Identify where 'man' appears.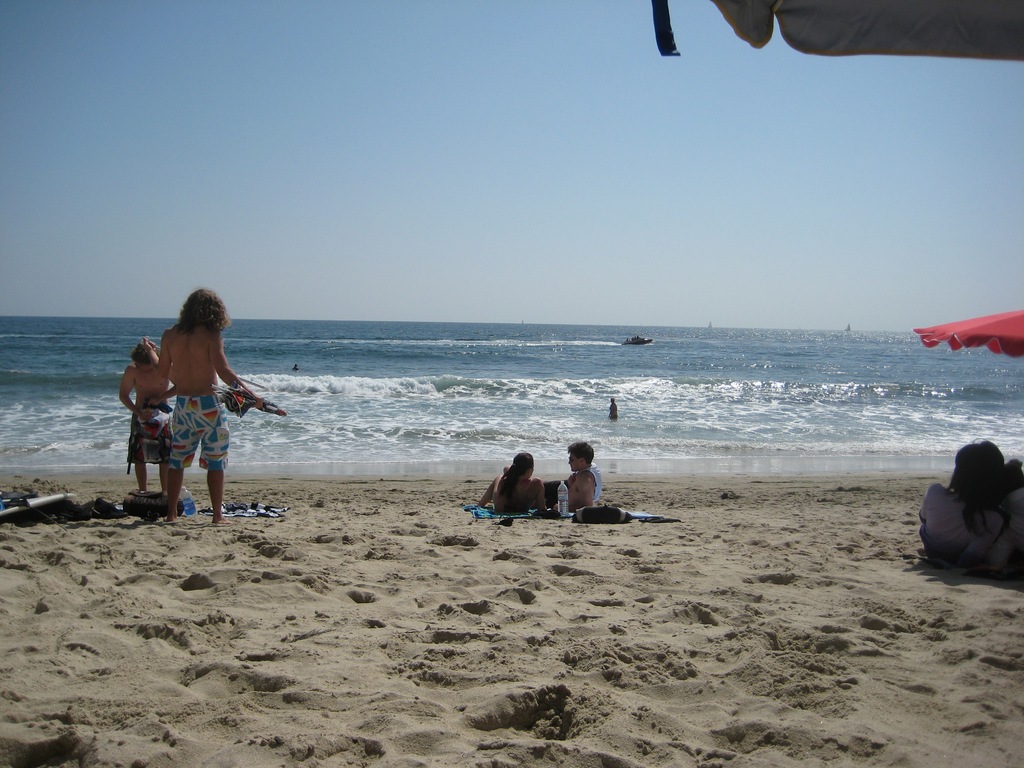
Appears at [543,444,603,511].
